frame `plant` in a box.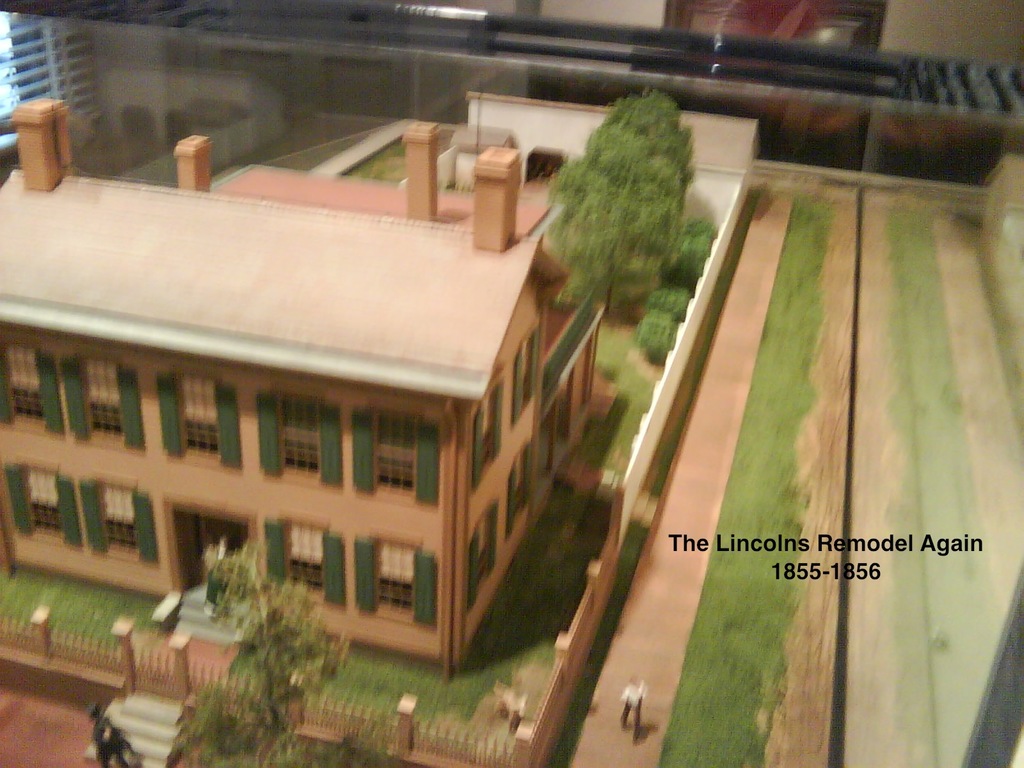
bbox=(637, 286, 696, 315).
